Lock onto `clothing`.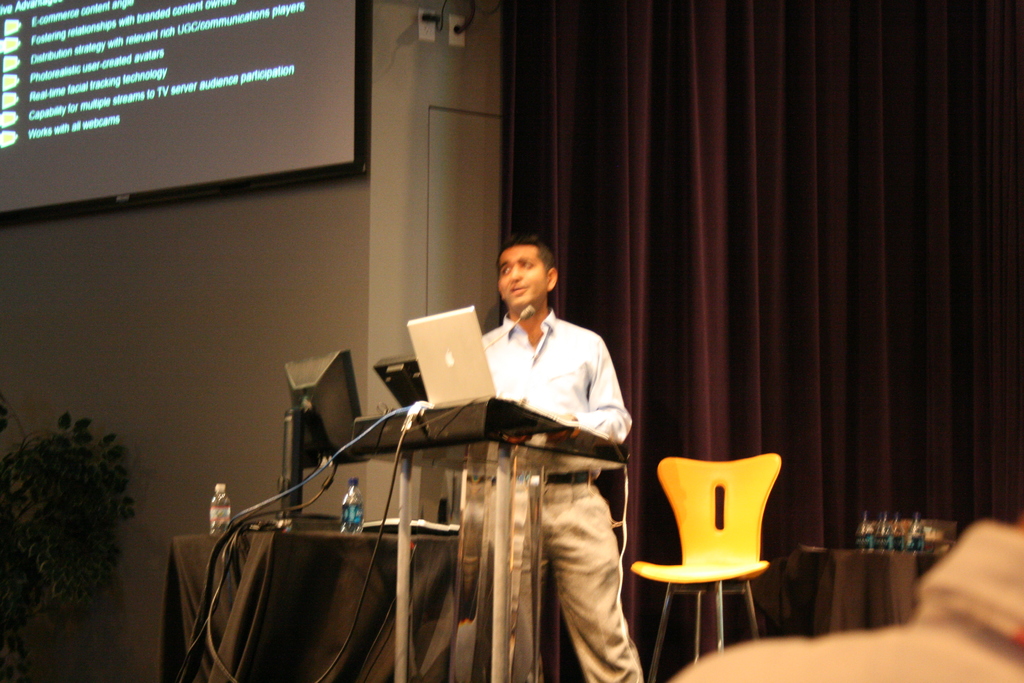
Locked: {"left": 474, "top": 263, "right": 636, "bottom": 647}.
